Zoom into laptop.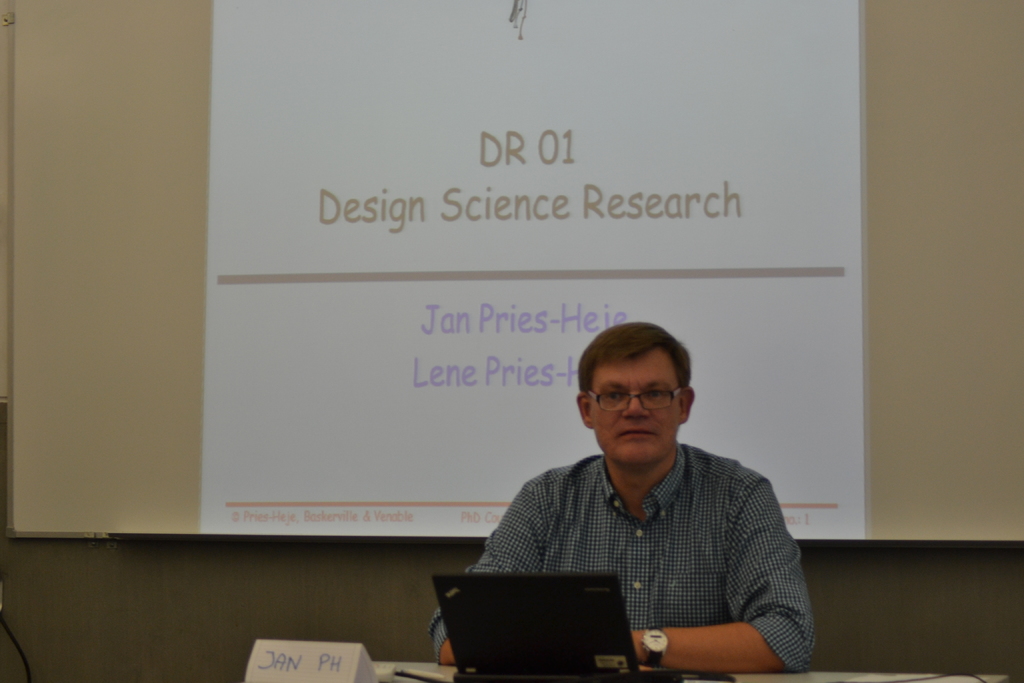
Zoom target: (450, 561, 647, 679).
